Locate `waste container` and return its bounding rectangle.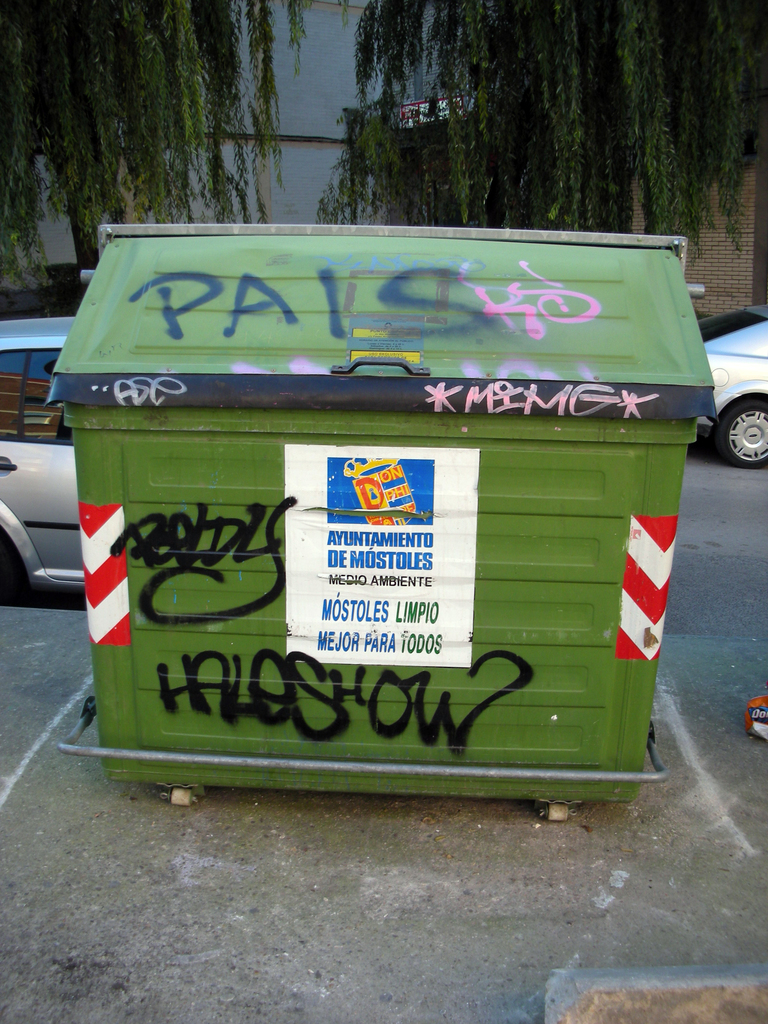
x1=37, y1=231, x2=719, y2=823.
